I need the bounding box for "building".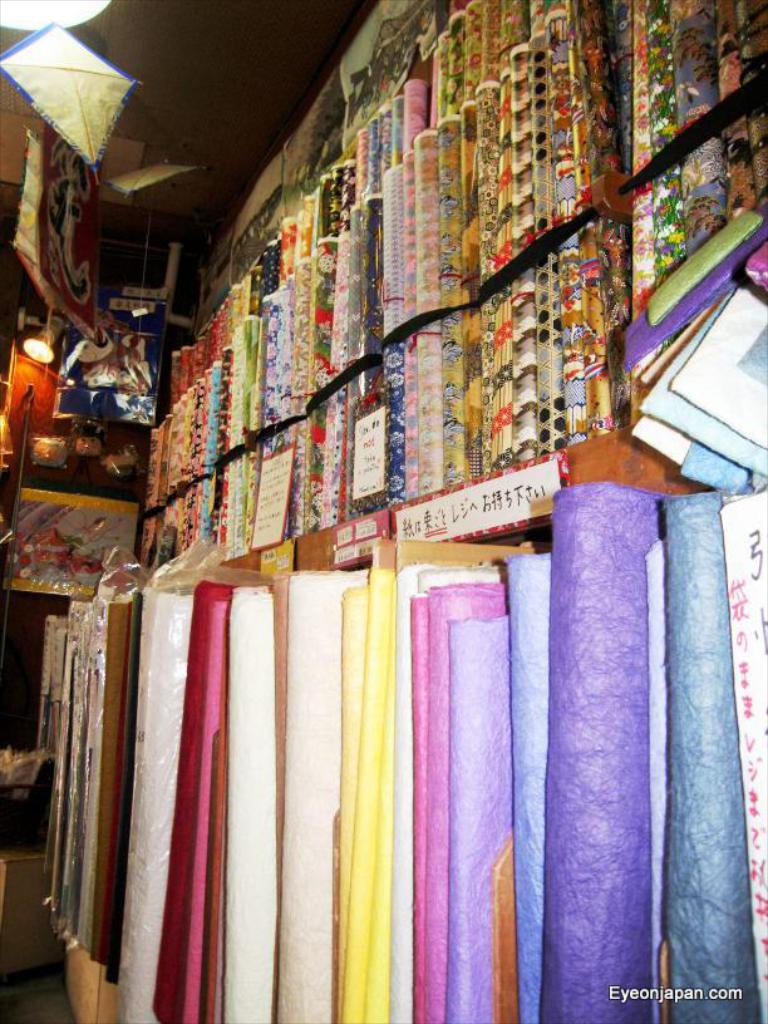
Here it is: [x1=0, y1=0, x2=767, y2=1023].
